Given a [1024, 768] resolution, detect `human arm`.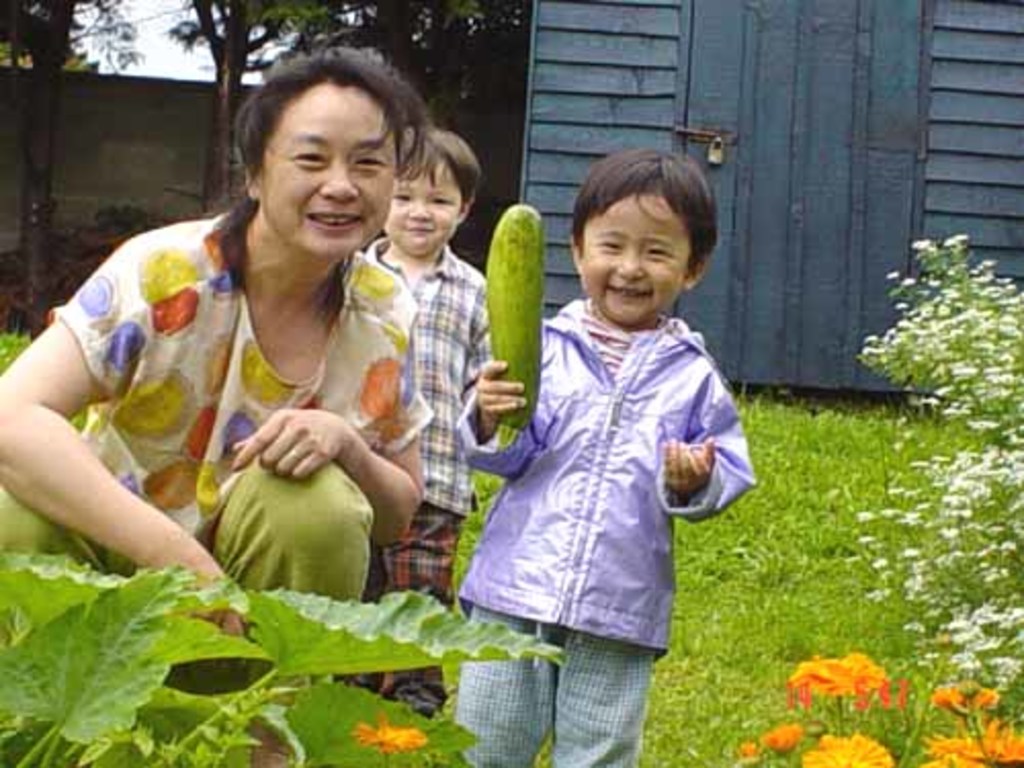
469, 283, 494, 383.
